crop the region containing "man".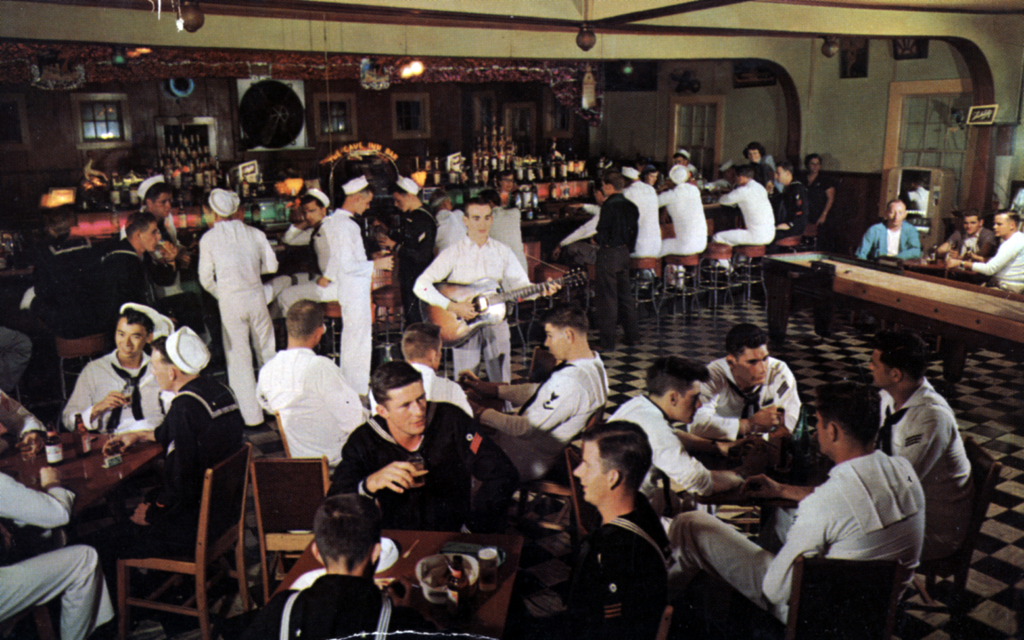
Crop region: (865, 329, 974, 561).
